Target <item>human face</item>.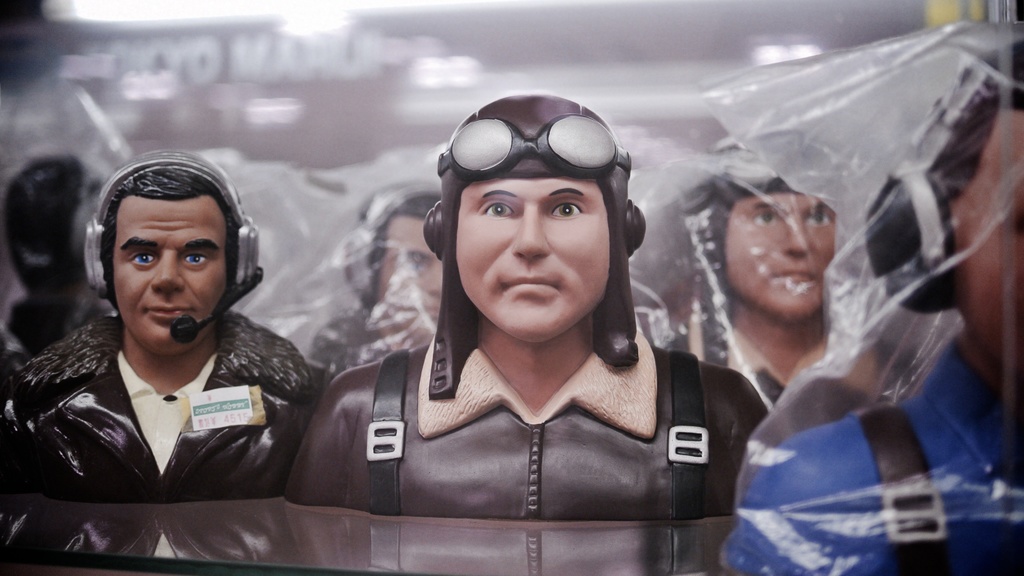
Target region: Rect(108, 199, 228, 352).
